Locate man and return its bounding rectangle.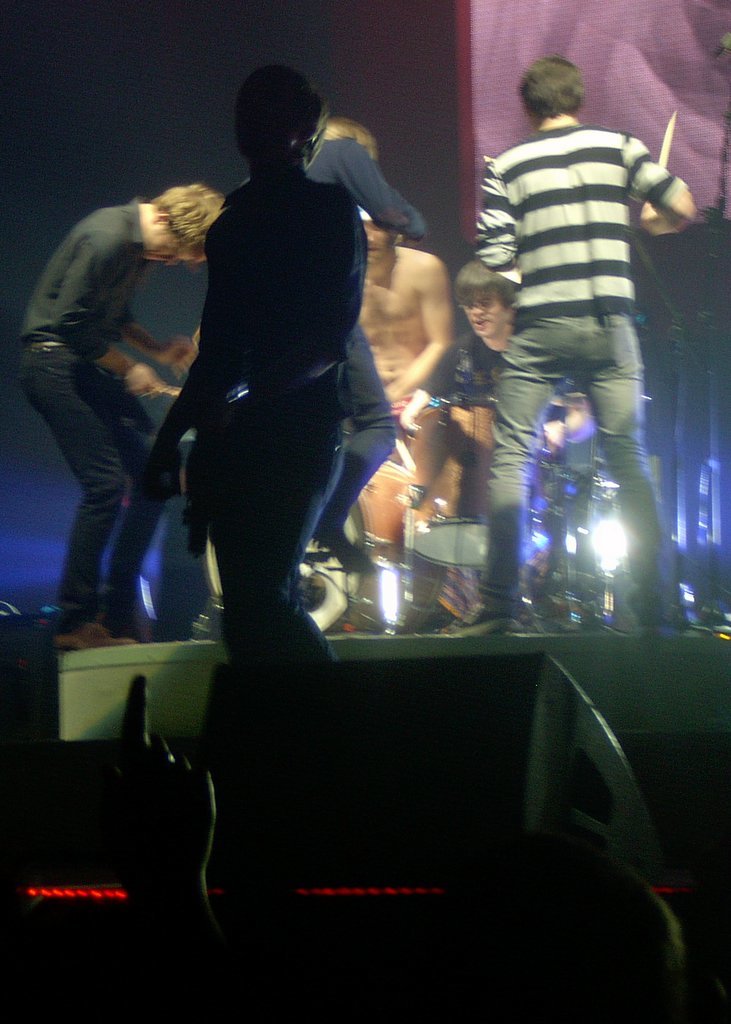
(left=354, top=220, right=457, bottom=582).
